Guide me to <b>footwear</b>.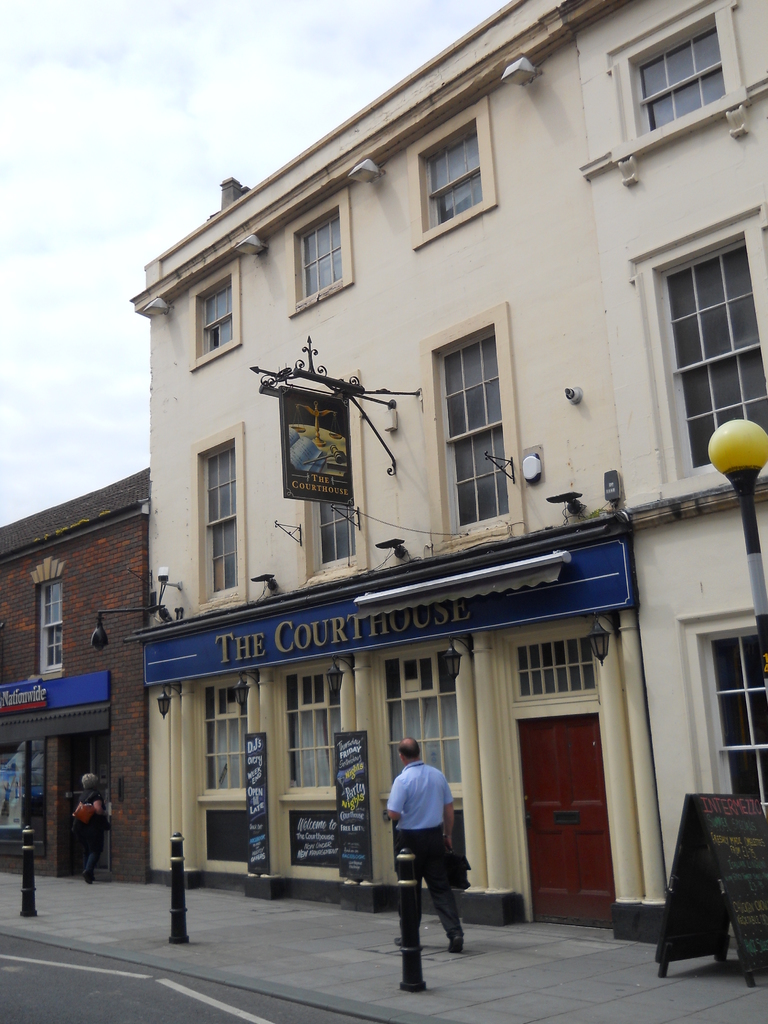
Guidance: (left=392, top=934, right=403, bottom=945).
